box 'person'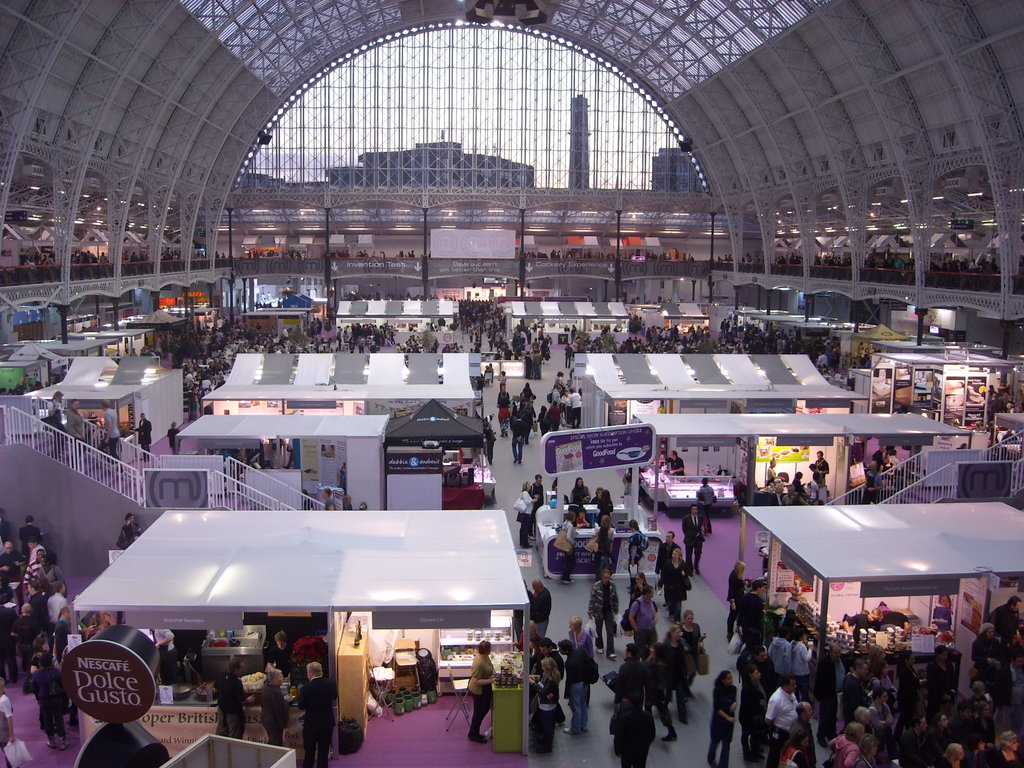
550:383:563:402
